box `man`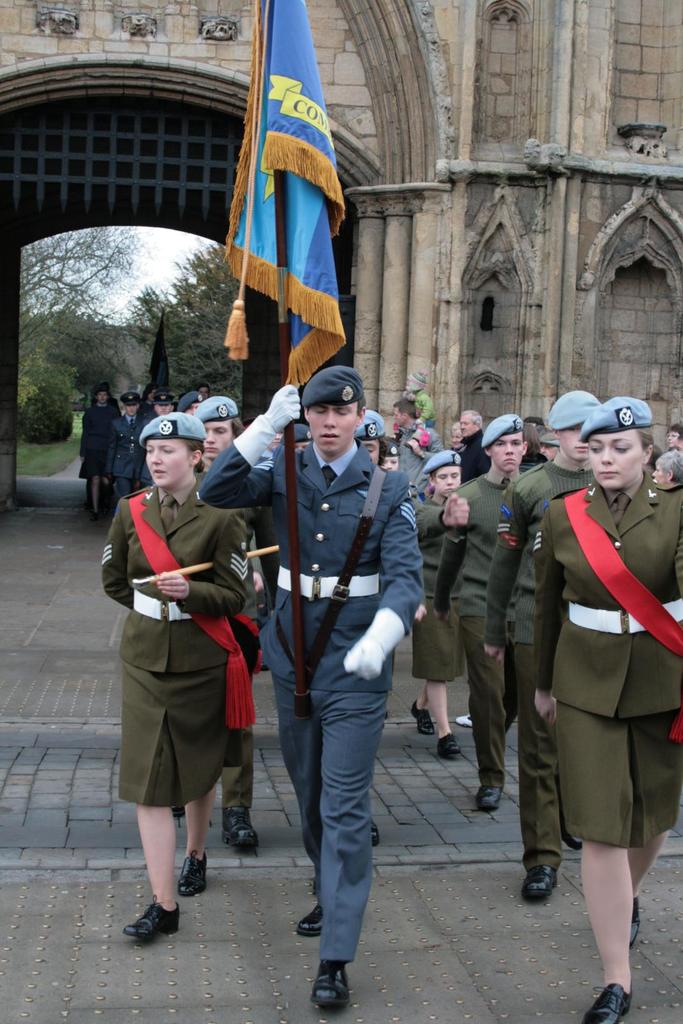
bbox(483, 390, 602, 897)
